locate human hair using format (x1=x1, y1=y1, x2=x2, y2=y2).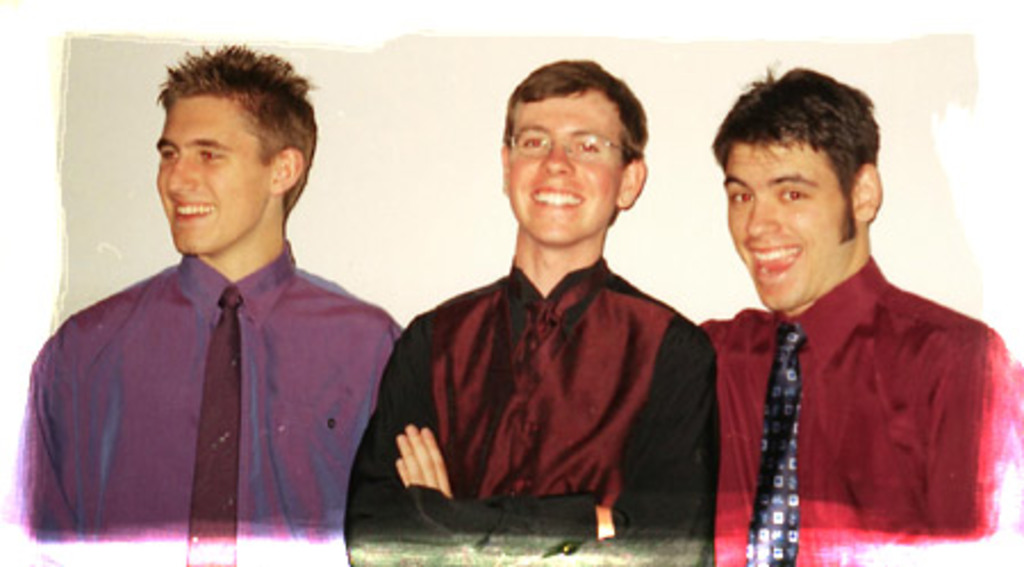
(x1=127, y1=43, x2=294, y2=203).
